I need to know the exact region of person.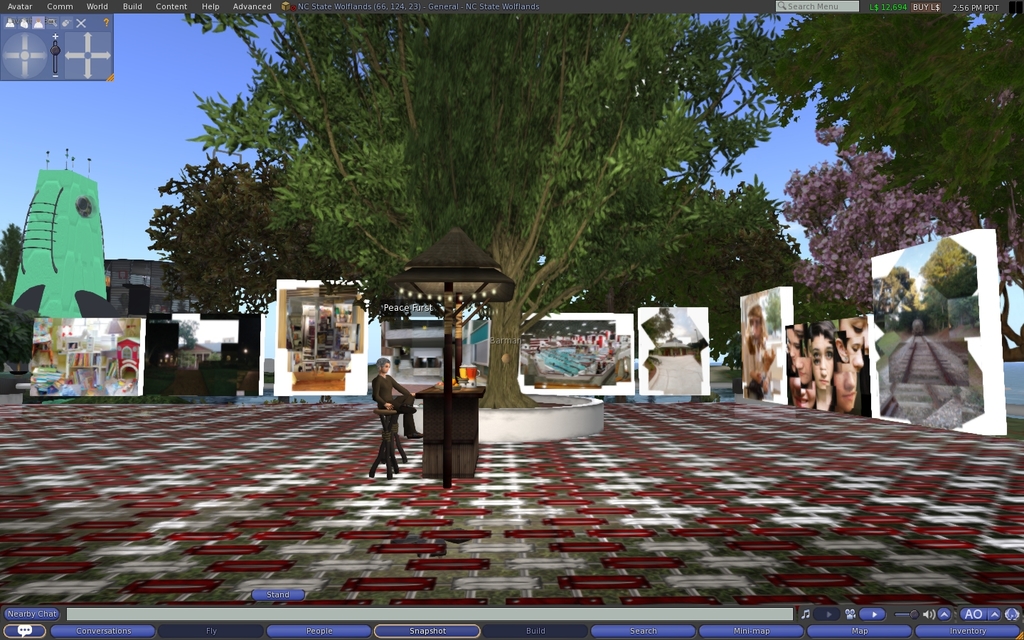
Region: <region>373, 359, 414, 447</region>.
